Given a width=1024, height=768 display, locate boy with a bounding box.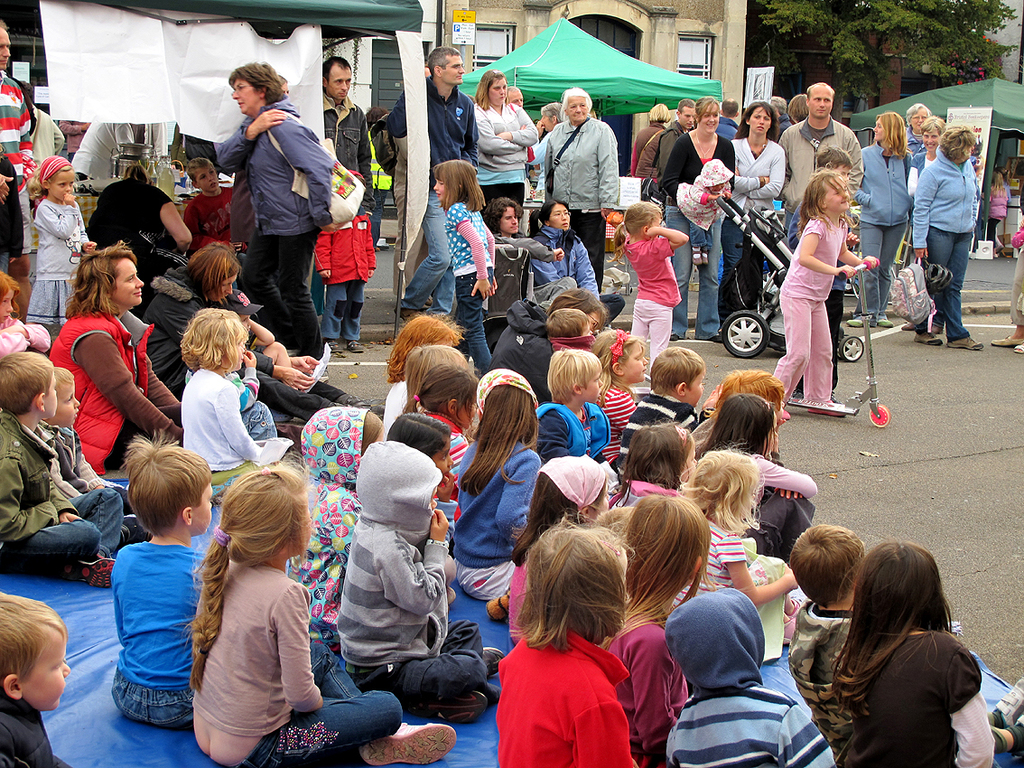
Located: [left=182, top=159, right=247, bottom=260].
